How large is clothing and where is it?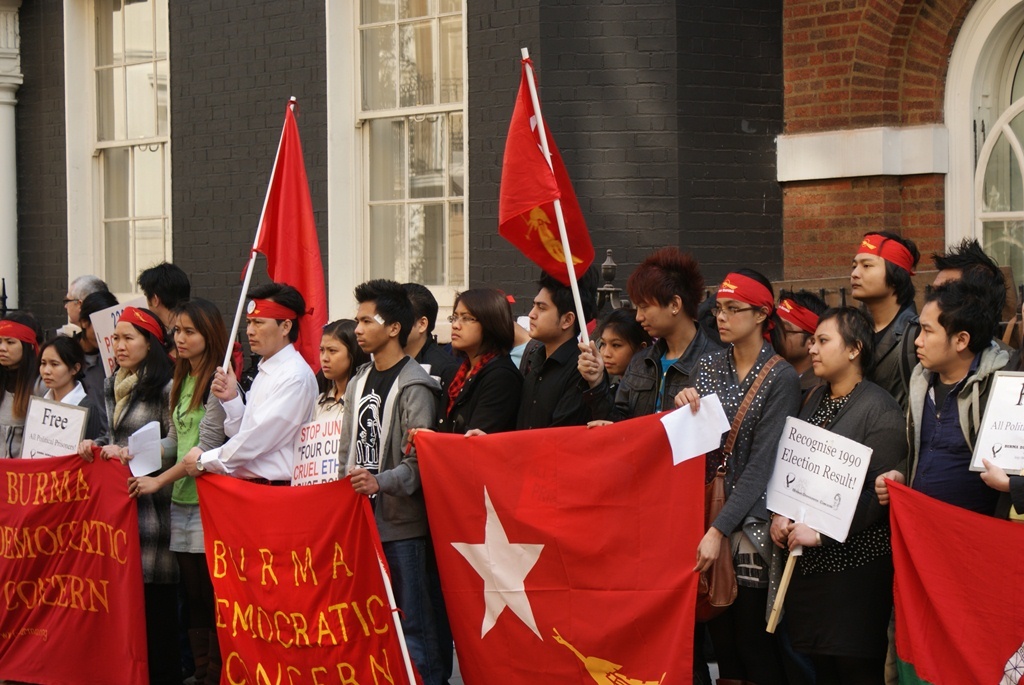
Bounding box: l=412, t=337, r=450, b=420.
